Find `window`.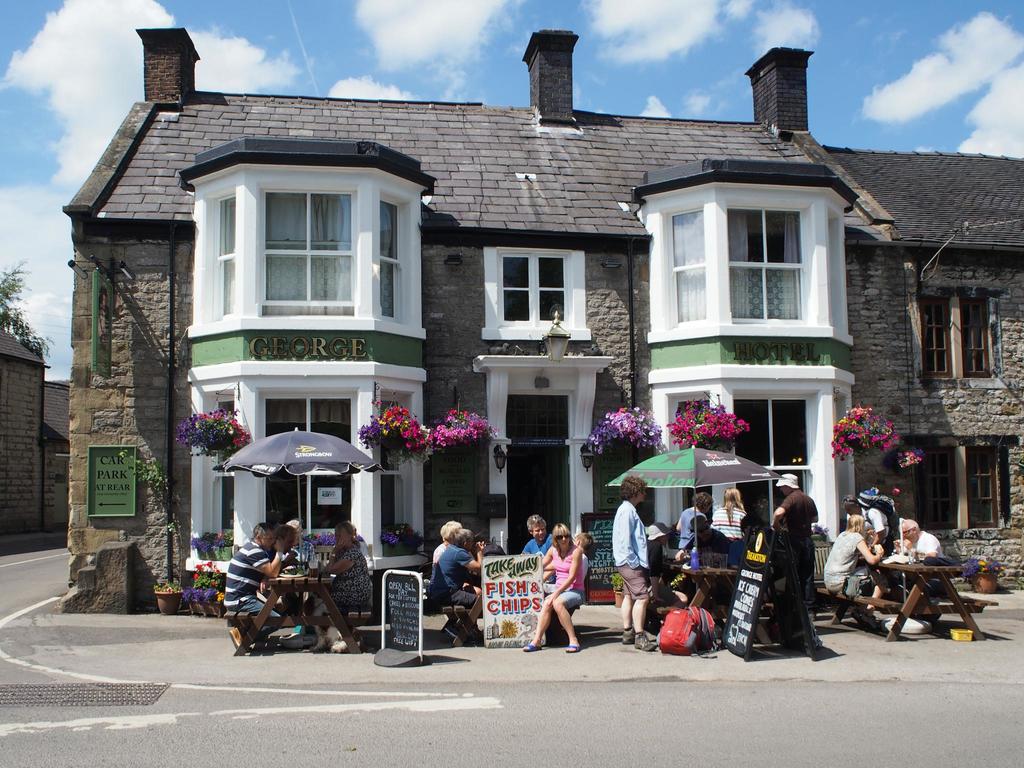
(x1=922, y1=447, x2=959, y2=526).
